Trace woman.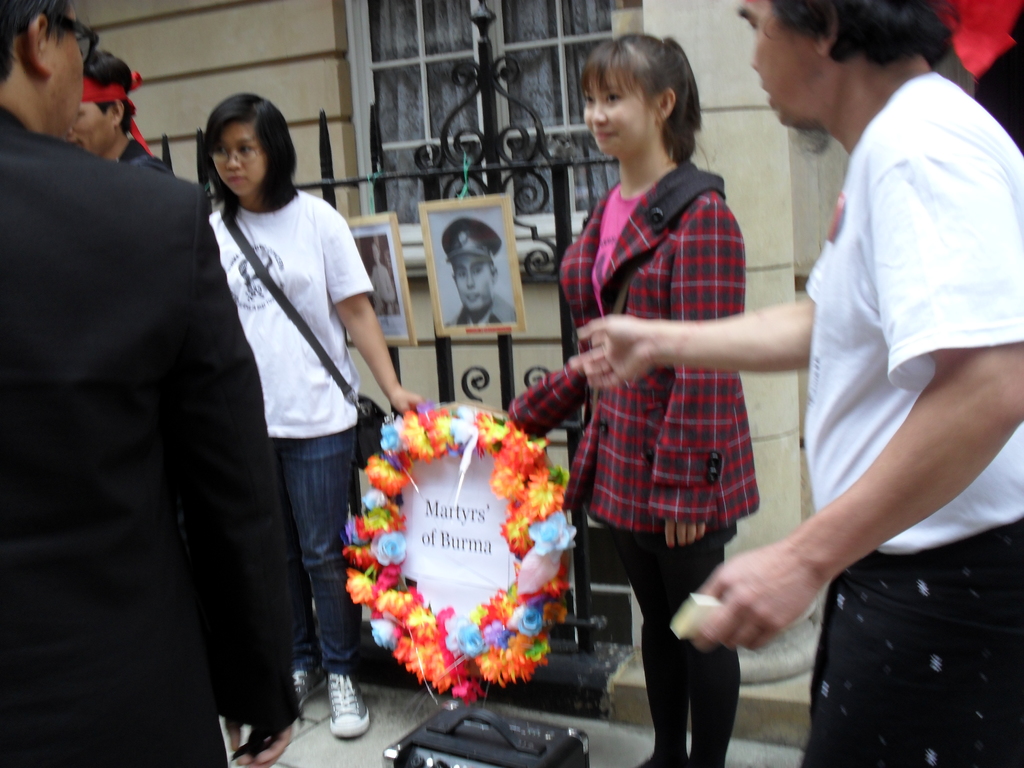
Traced to (x1=149, y1=83, x2=384, y2=746).
